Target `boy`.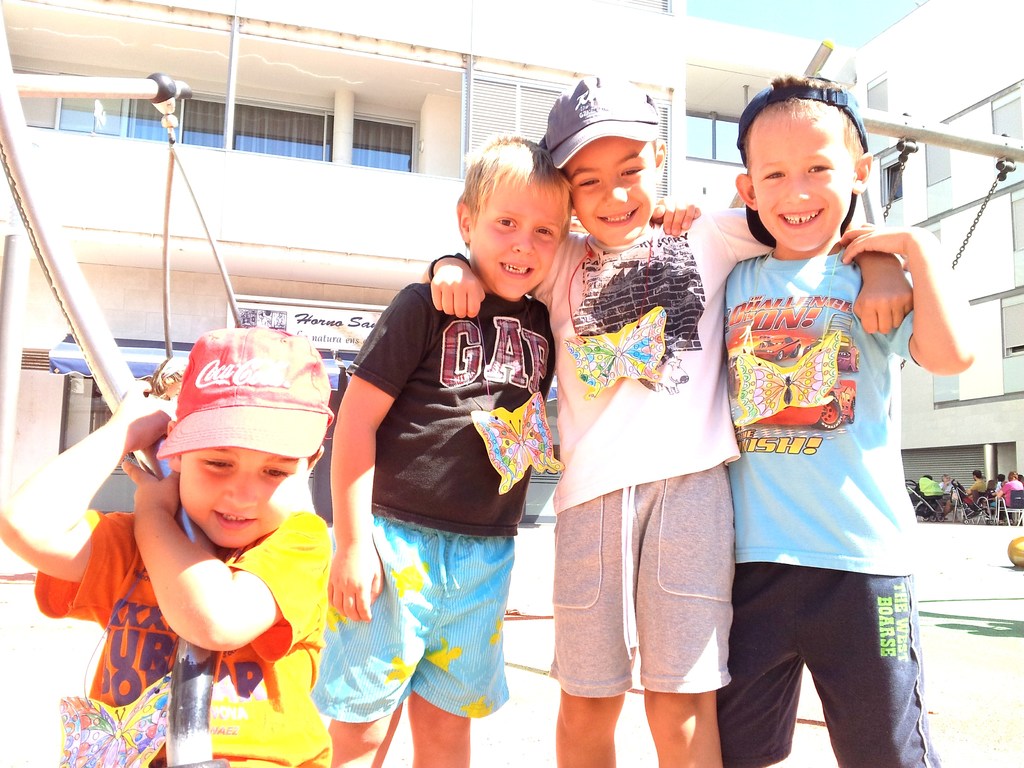
Target region: <region>0, 325, 337, 767</region>.
